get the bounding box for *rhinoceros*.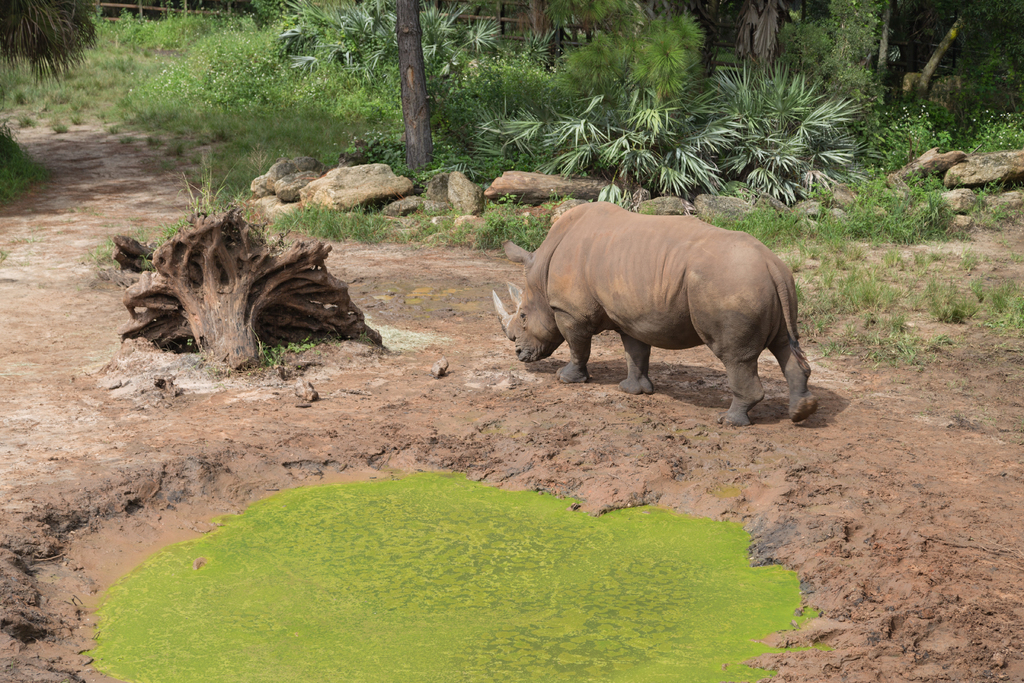
crop(489, 195, 815, 426).
